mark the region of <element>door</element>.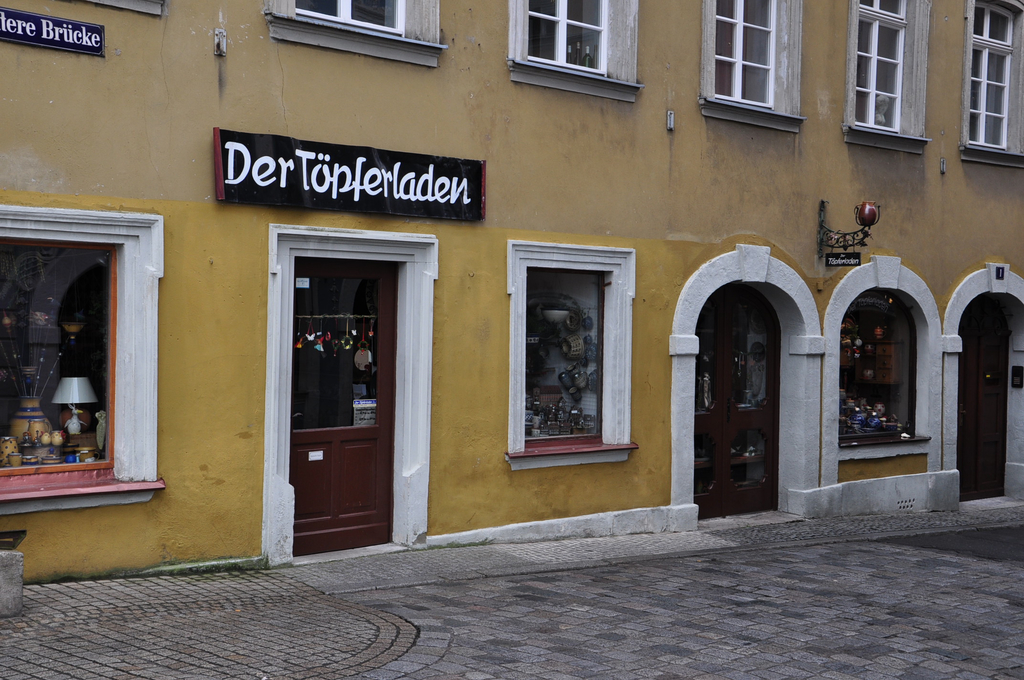
Region: BBox(959, 303, 1007, 497).
